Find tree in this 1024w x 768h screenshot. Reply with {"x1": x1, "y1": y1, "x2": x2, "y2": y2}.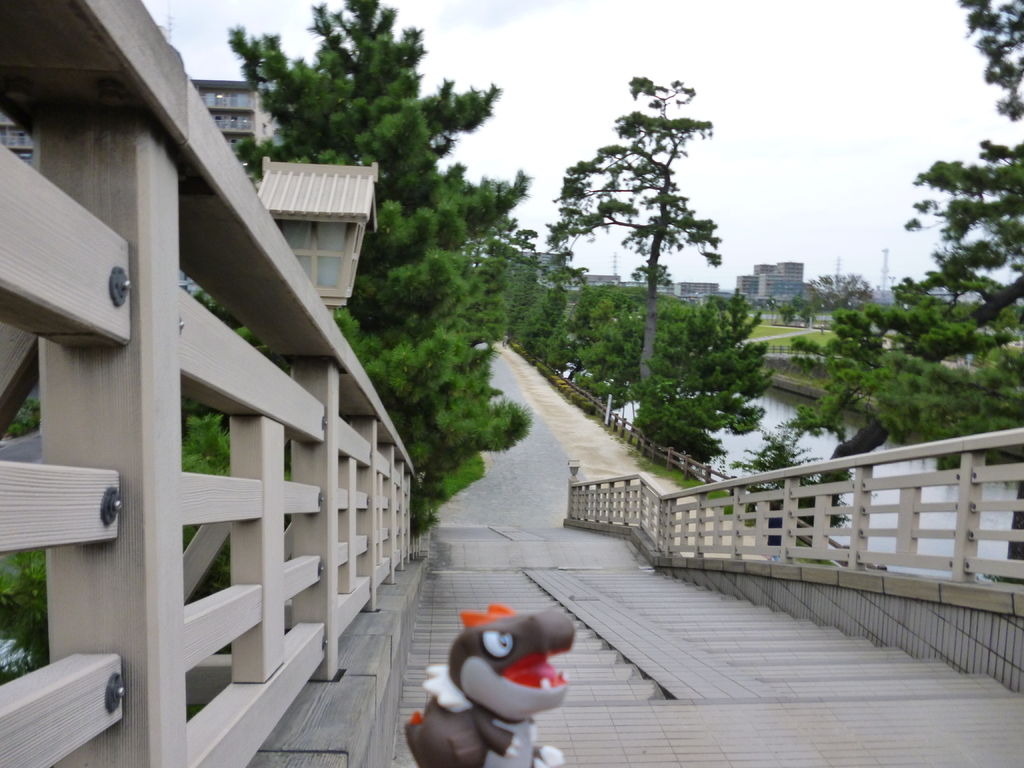
{"x1": 556, "y1": 72, "x2": 726, "y2": 328}.
